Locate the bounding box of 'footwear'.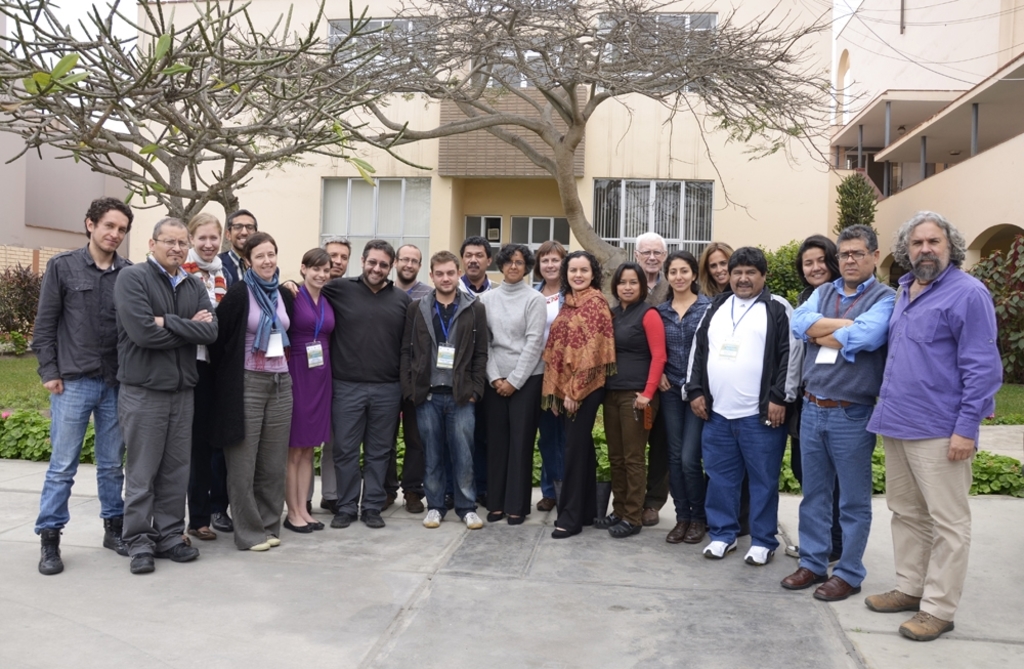
Bounding box: detection(489, 509, 502, 521).
